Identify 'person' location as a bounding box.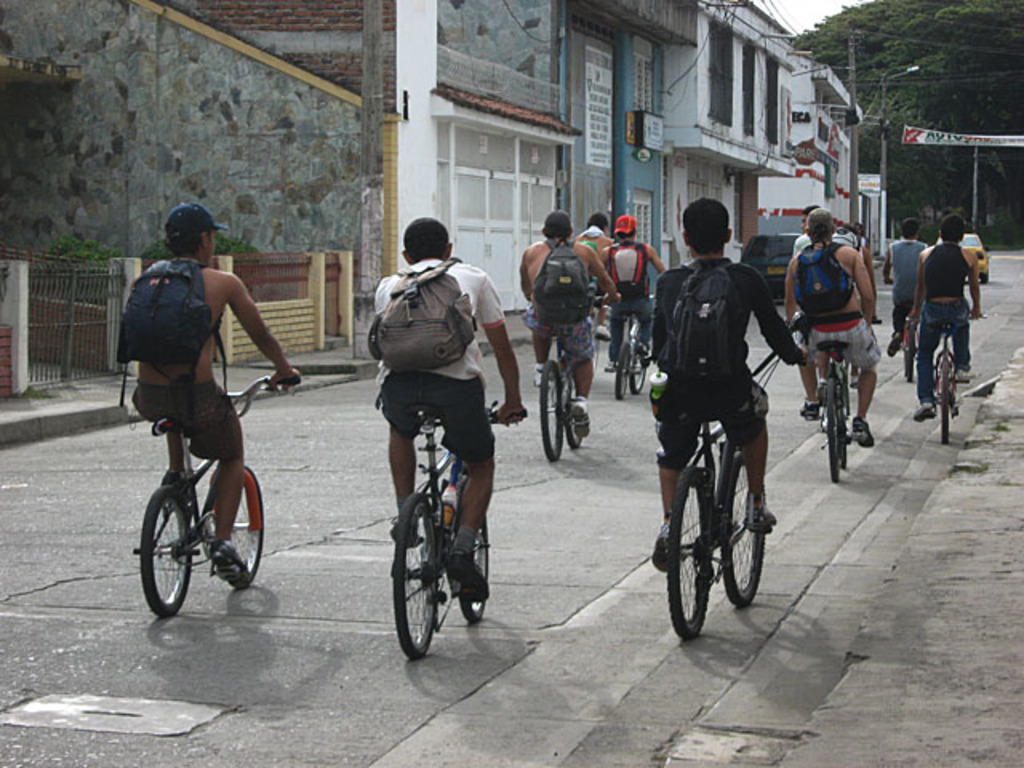
(597, 208, 680, 386).
